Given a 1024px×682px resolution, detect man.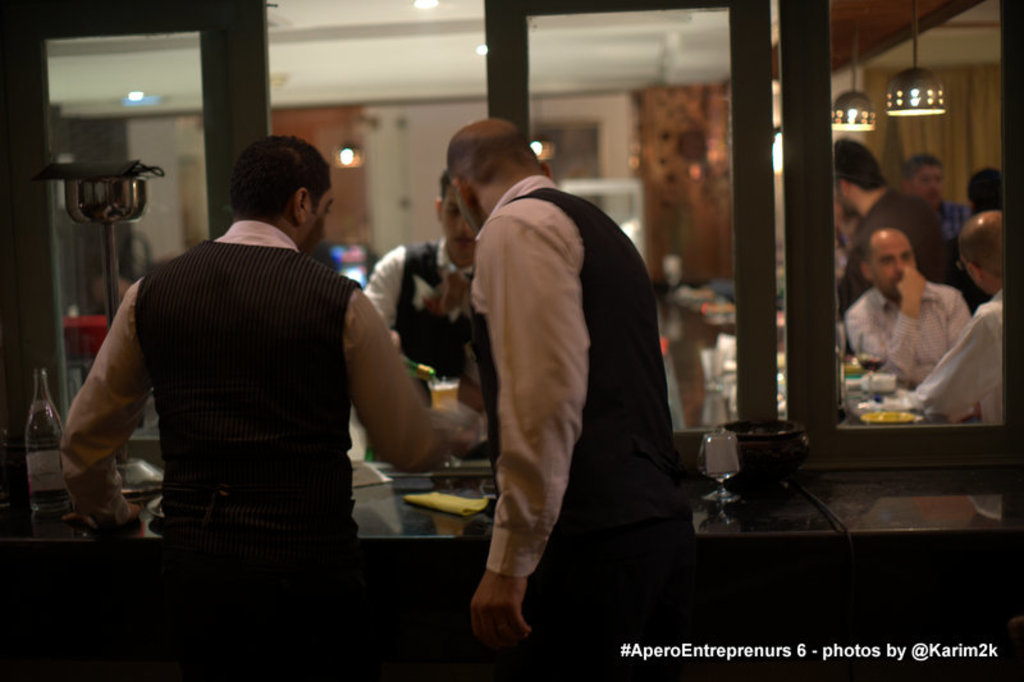
region(845, 225, 972, 390).
